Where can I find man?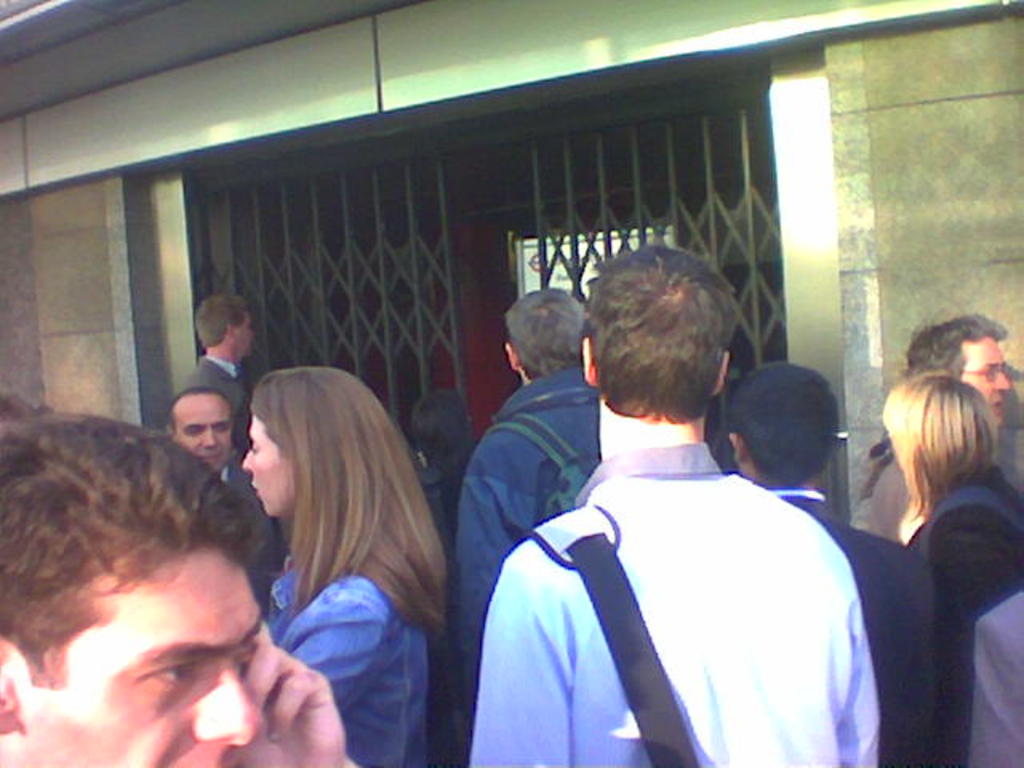
You can find it at x1=0, y1=387, x2=358, y2=766.
